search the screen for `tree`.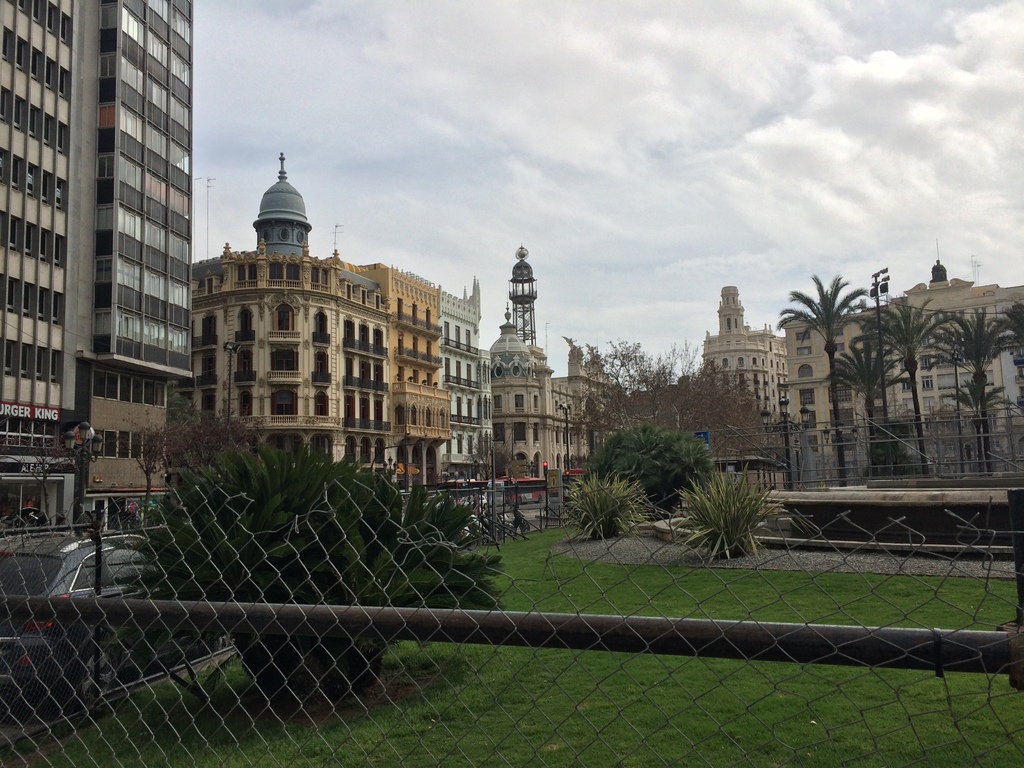
Found at (x1=824, y1=342, x2=918, y2=465).
